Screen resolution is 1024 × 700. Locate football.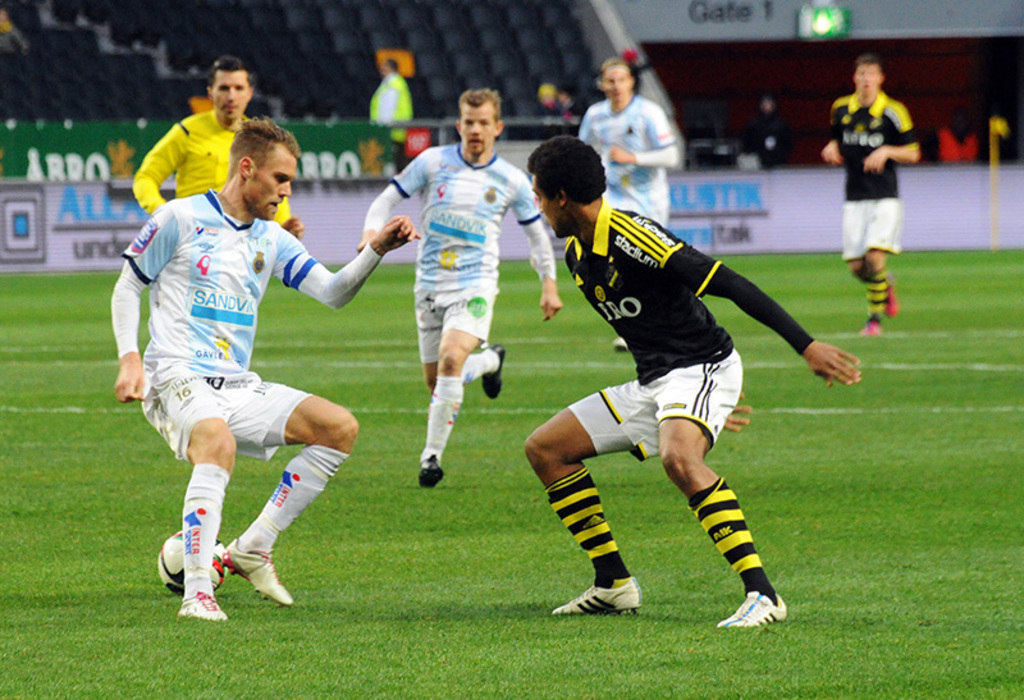
[x1=157, y1=530, x2=228, y2=598].
